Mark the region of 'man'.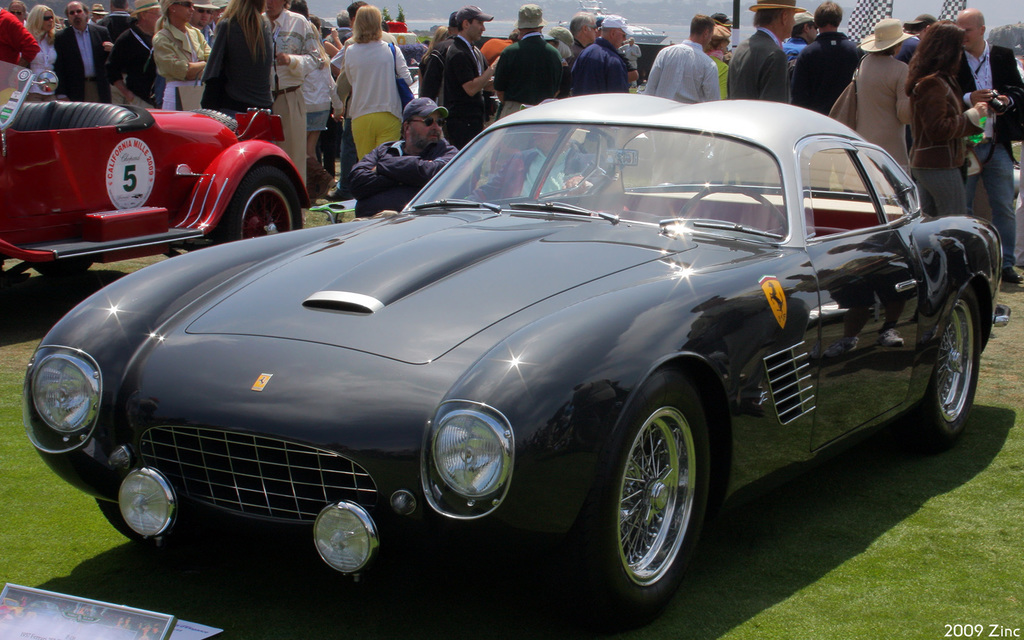
Region: pyautogui.locateOnScreen(494, 1, 564, 121).
